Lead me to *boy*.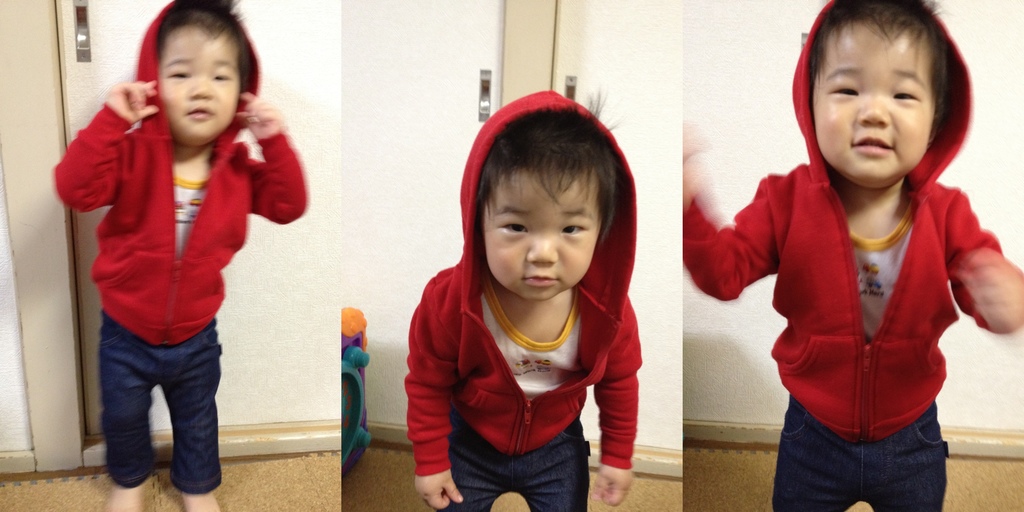
Lead to 406:92:646:511.
